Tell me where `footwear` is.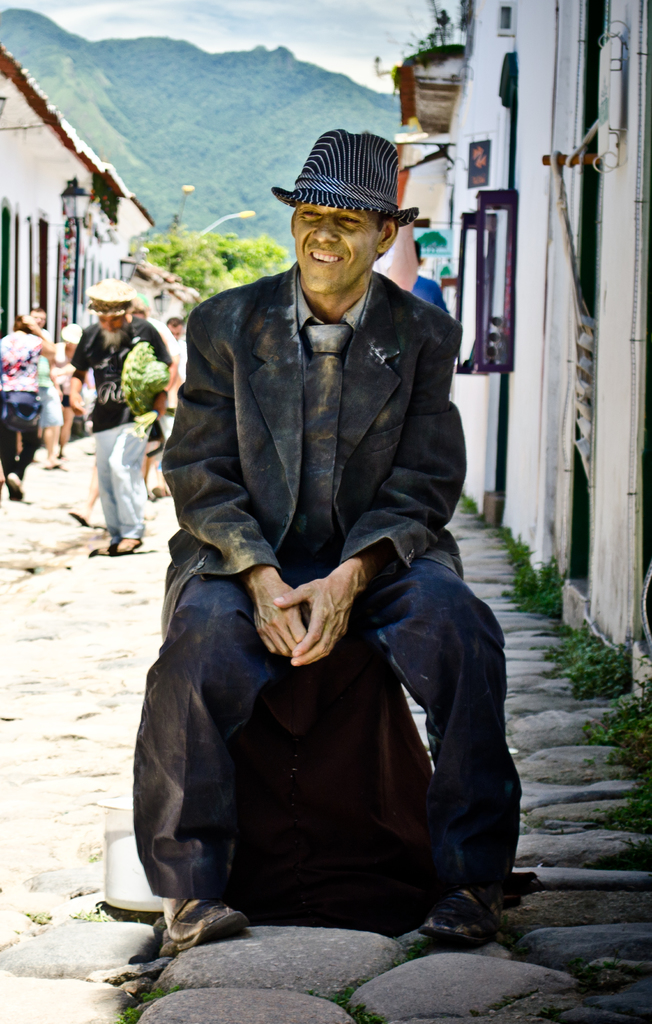
`footwear` is at box=[151, 888, 263, 967].
